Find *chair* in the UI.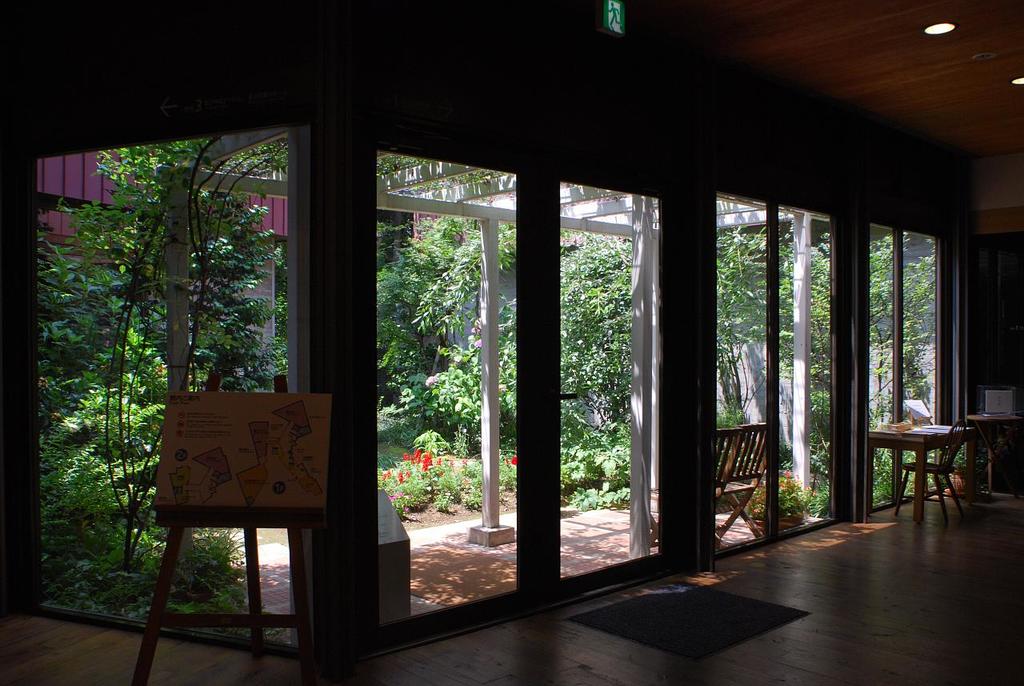
UI element at x1=714, y1=418, x2=767, y2=538.
